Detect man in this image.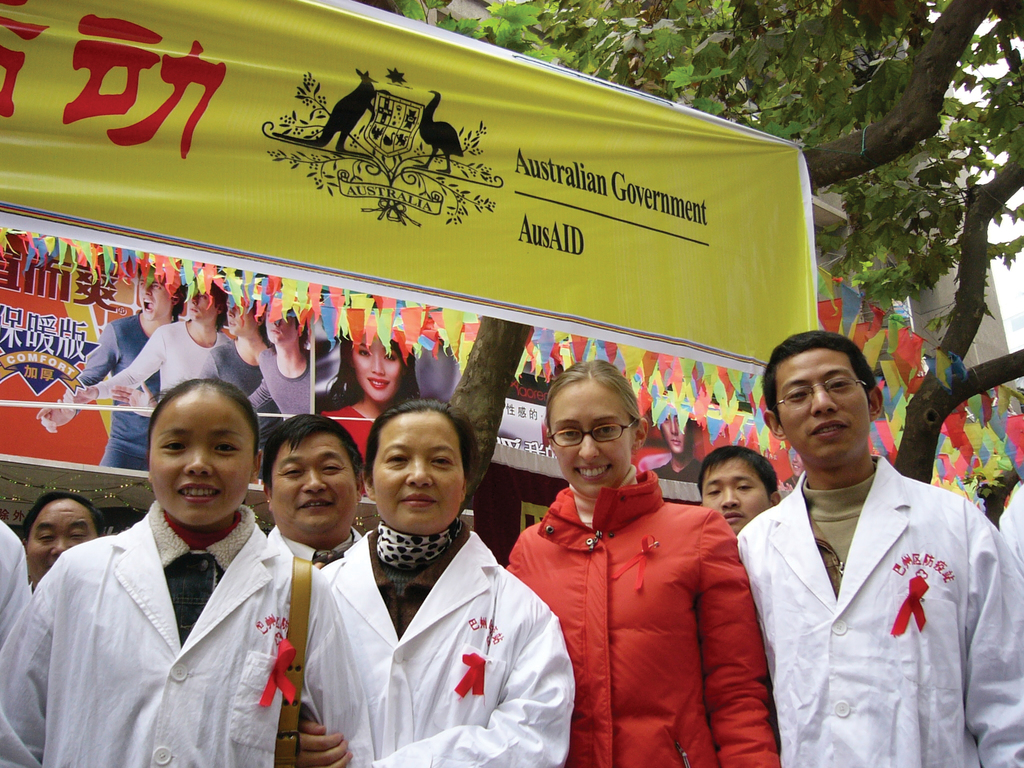
Detection: x1=650 y1=405 x2=708 y2=511.
